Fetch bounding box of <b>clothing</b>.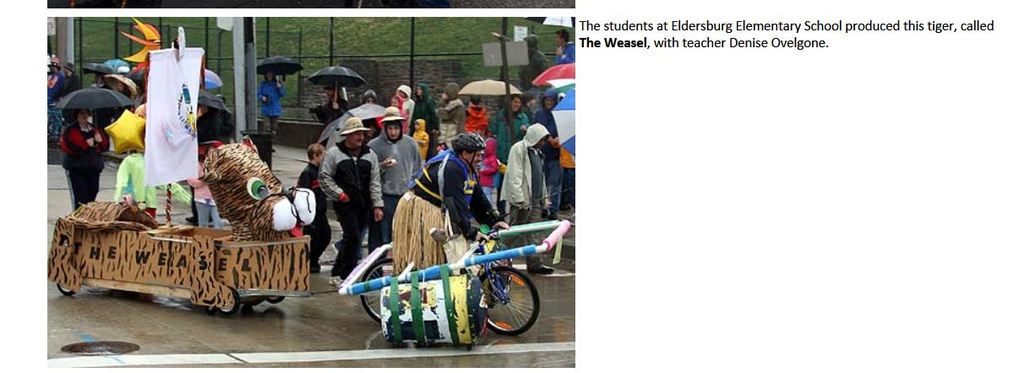
Bbox: bbox=[258, 82, 287, 138].
